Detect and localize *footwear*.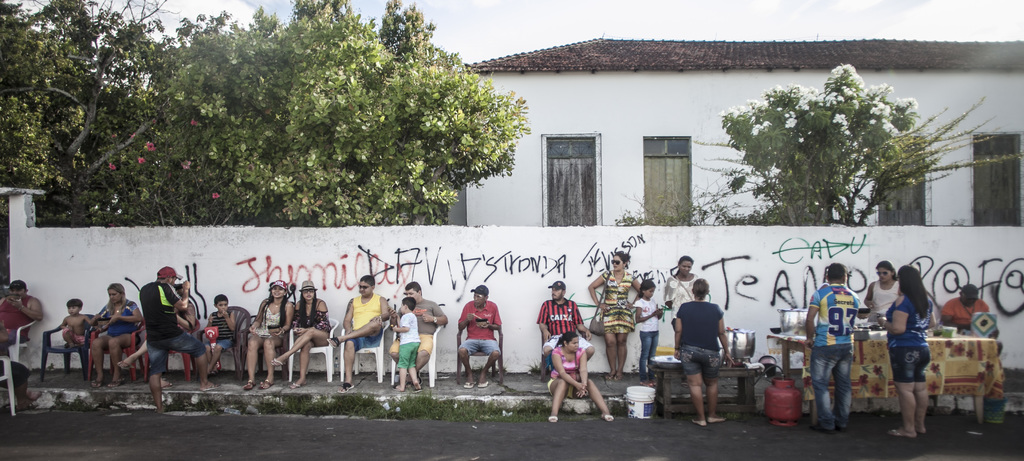
Localized at (601, 412, 615, 423).
